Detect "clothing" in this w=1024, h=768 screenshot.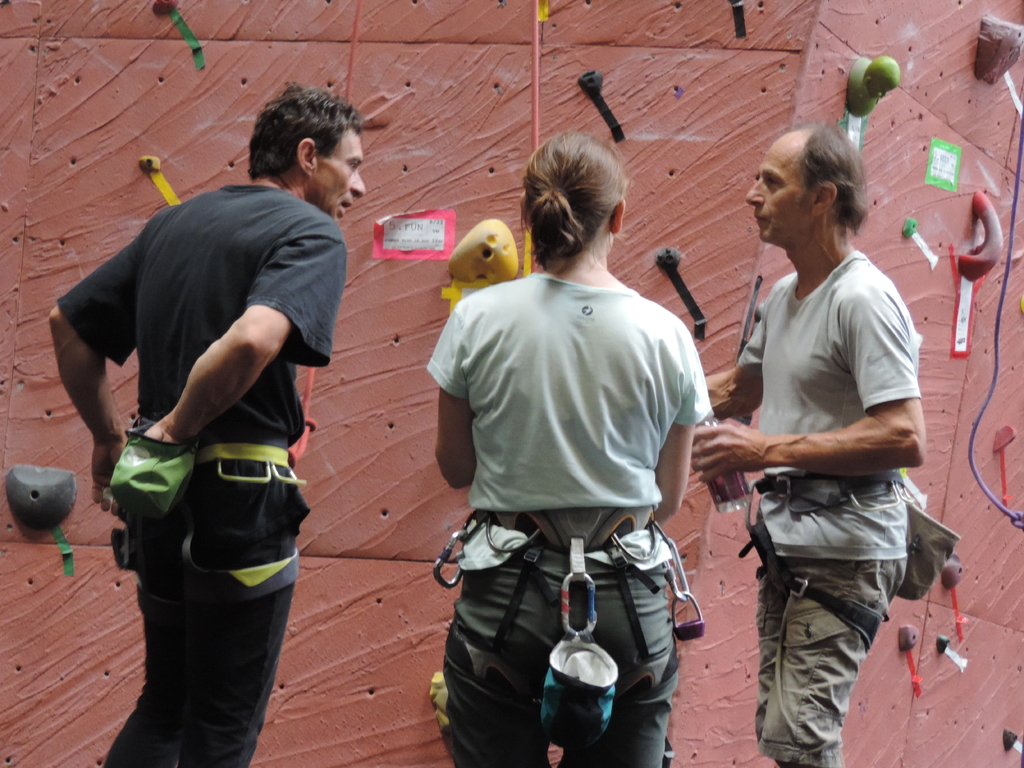
Detection: (left=49, top=168, right=332, bottom=447).
